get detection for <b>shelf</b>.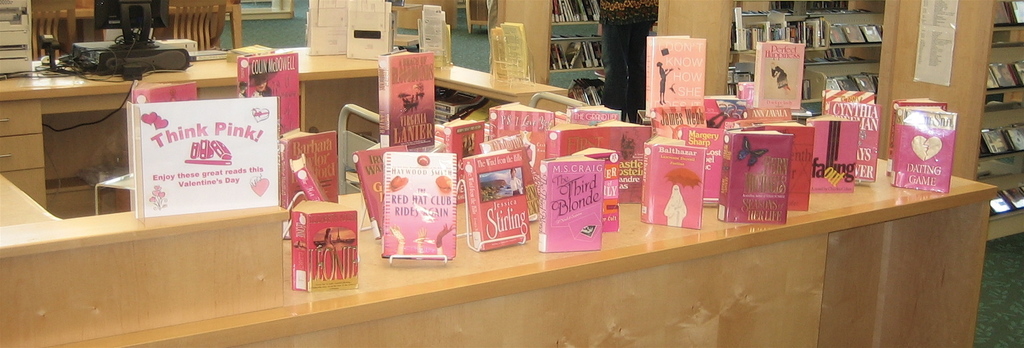
Detection: locate(545, 0, 603, 35).
